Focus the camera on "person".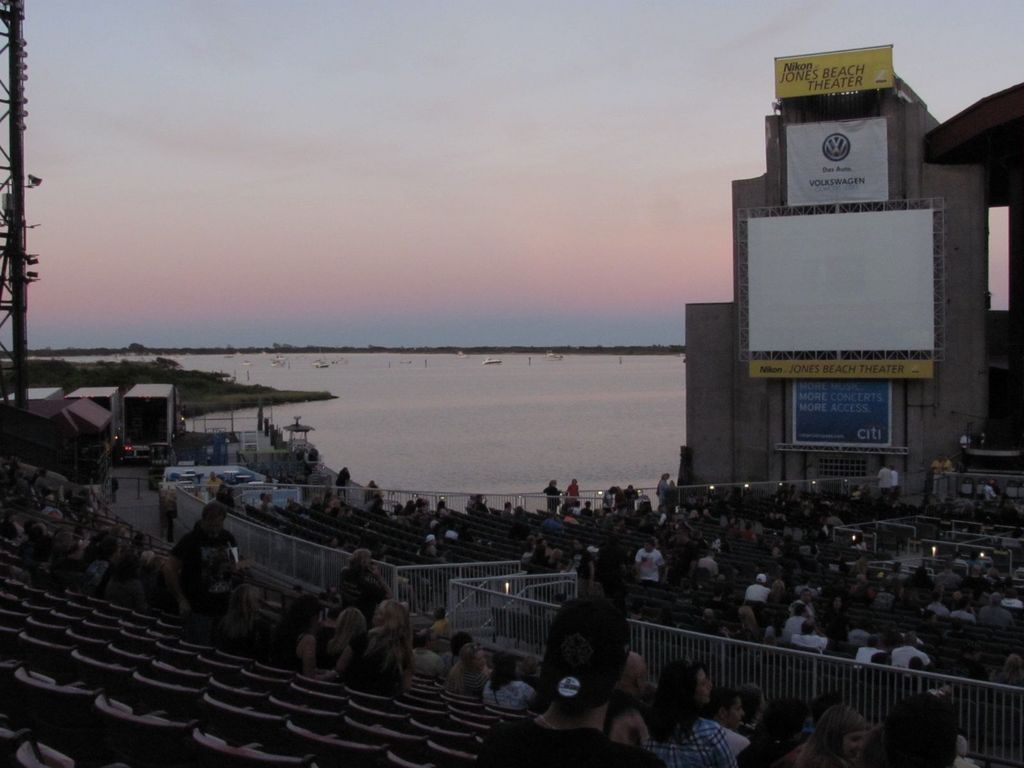
Focus region: 788 601 801 632.
